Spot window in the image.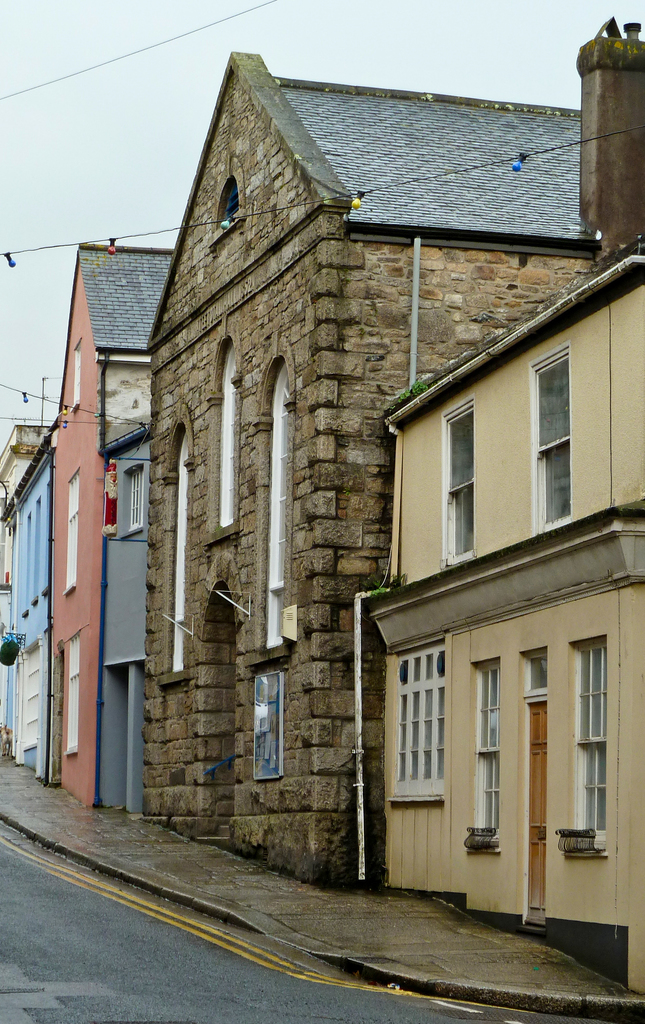
window found at 268,376,295,643.
